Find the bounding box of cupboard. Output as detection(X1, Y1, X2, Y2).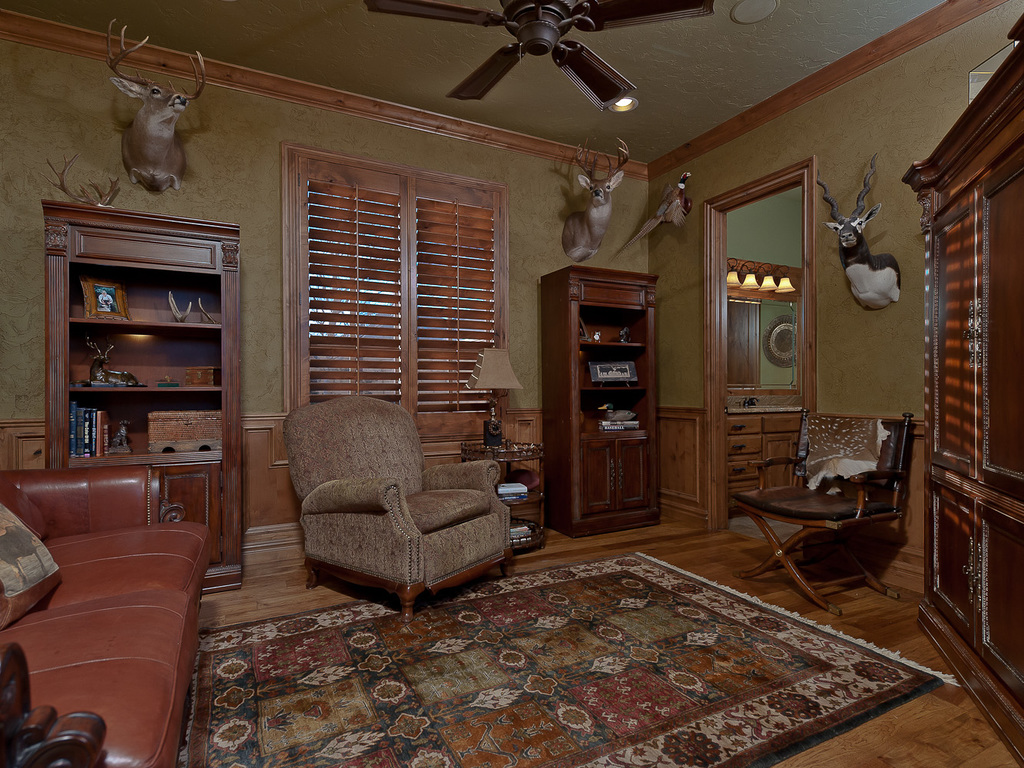
detection(37, 199, 252, 600).
